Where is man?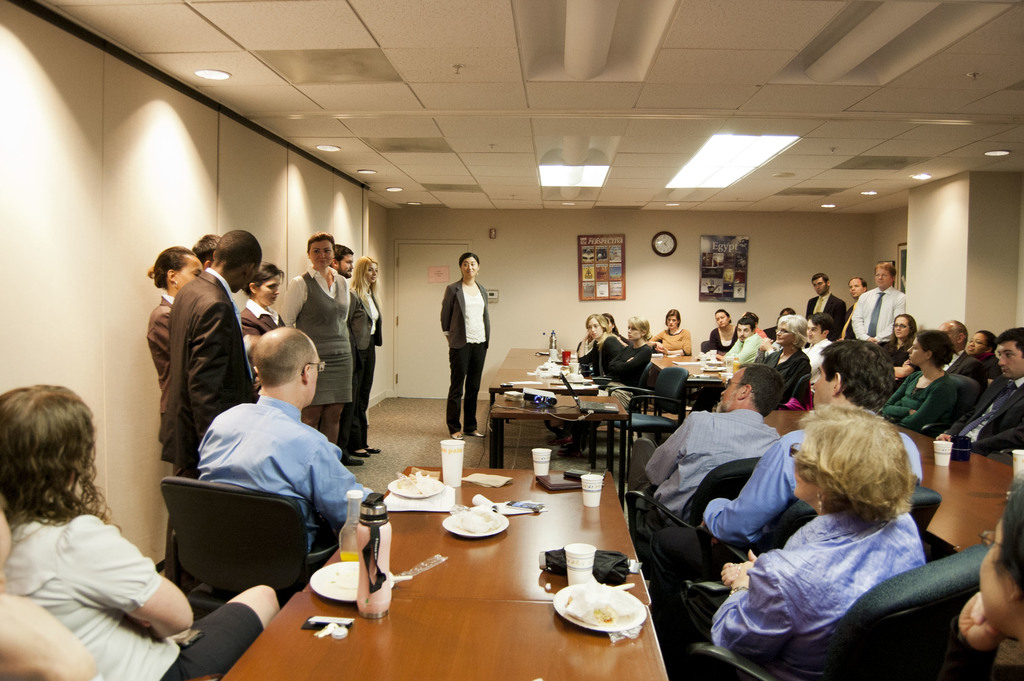
detection(805, 304, 840, 381).
